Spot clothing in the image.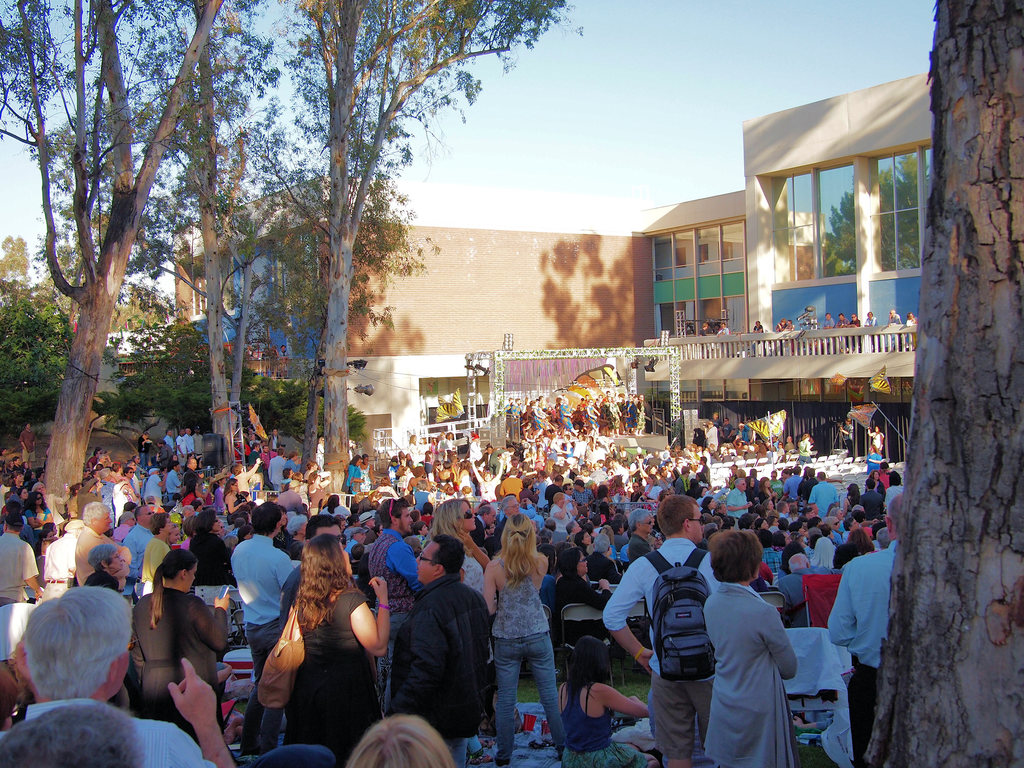
clothing found at {"x1": 863, "y1": 315, "x2": 881, "y2": 352}.
